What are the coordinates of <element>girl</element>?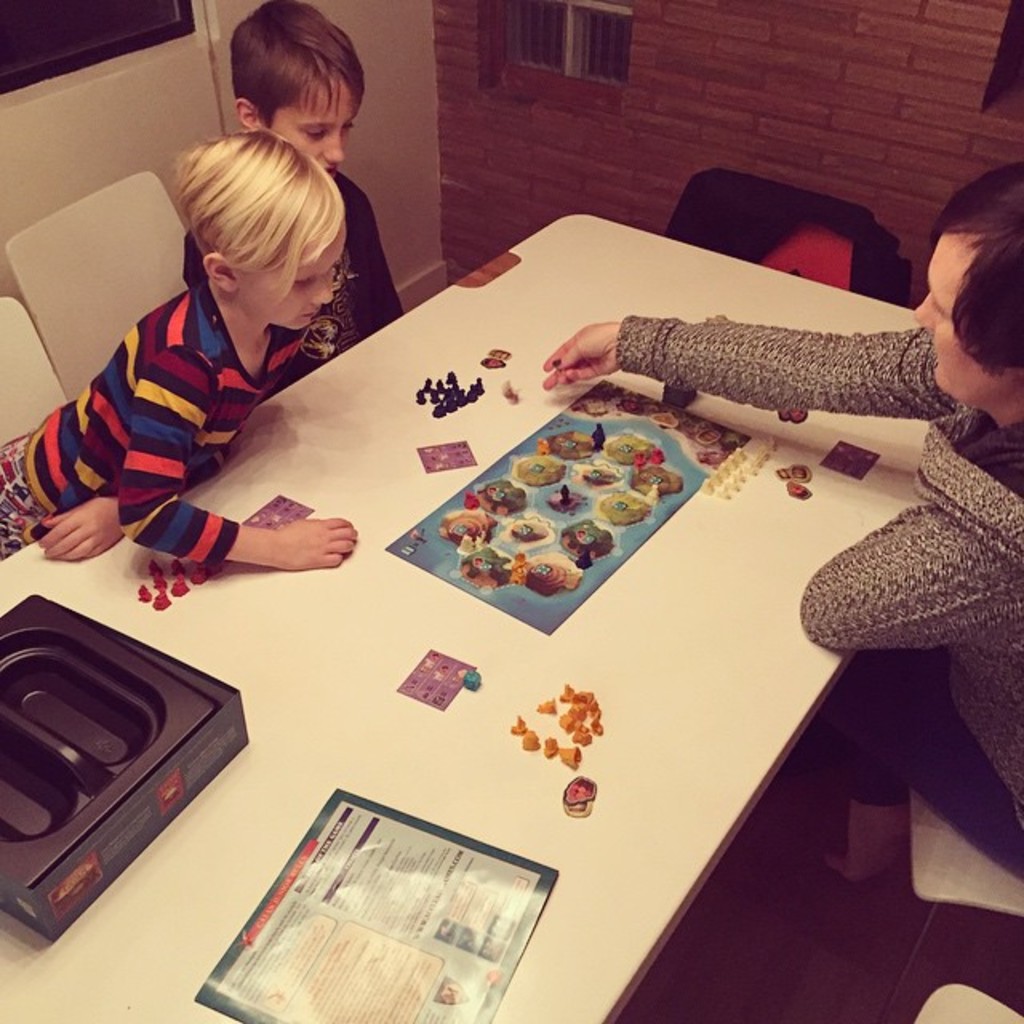
x1=0, y1=134, x2=358, y2=570.
